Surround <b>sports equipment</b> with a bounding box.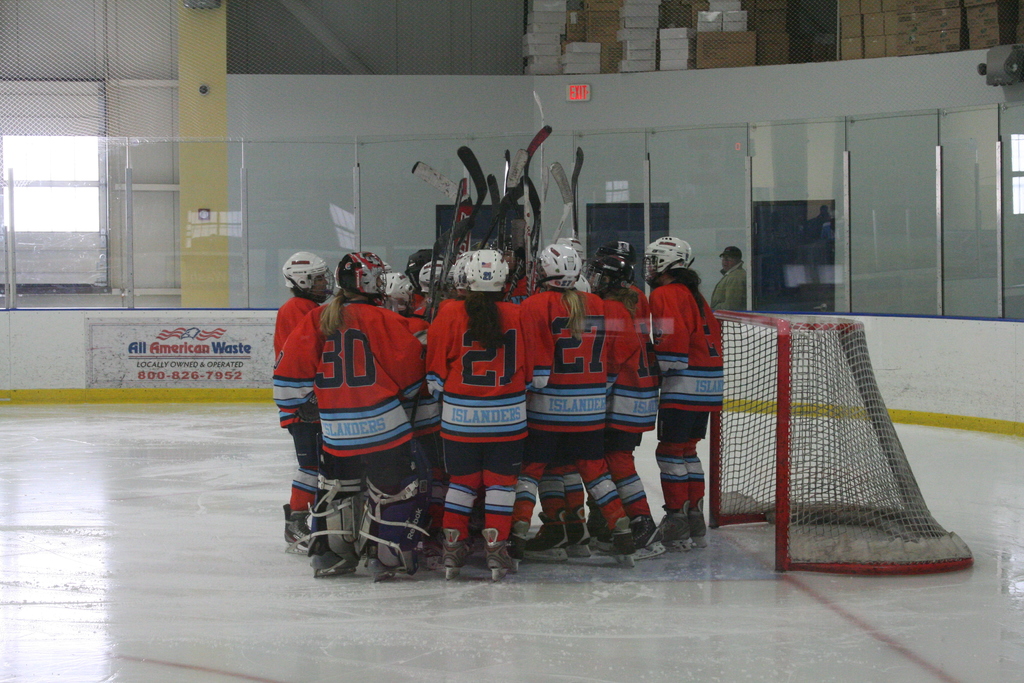
locate(444, 248, 467, 292).
